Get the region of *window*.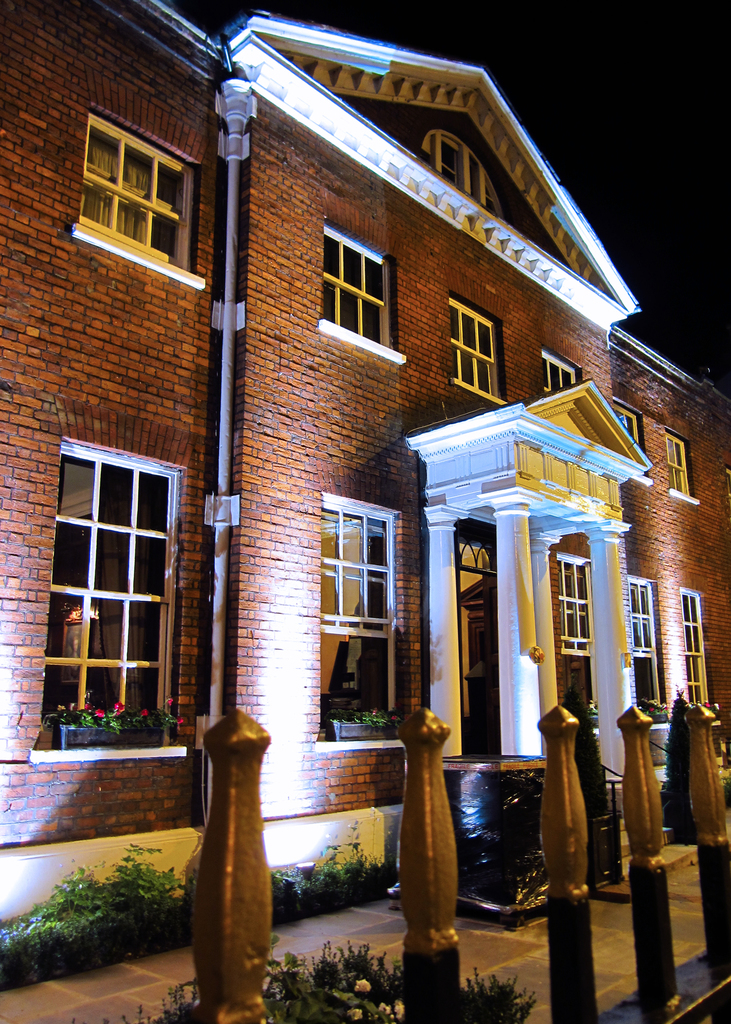
region(661, 428, 703, 505).
